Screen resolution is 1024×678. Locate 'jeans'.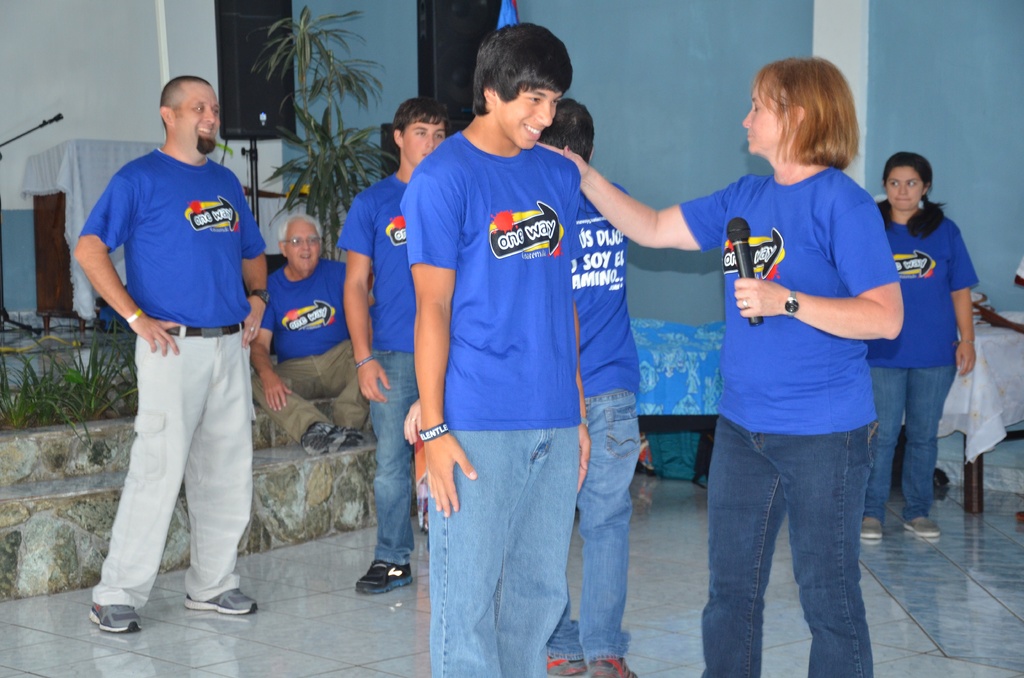
locate(872, 354, 952, 528).
